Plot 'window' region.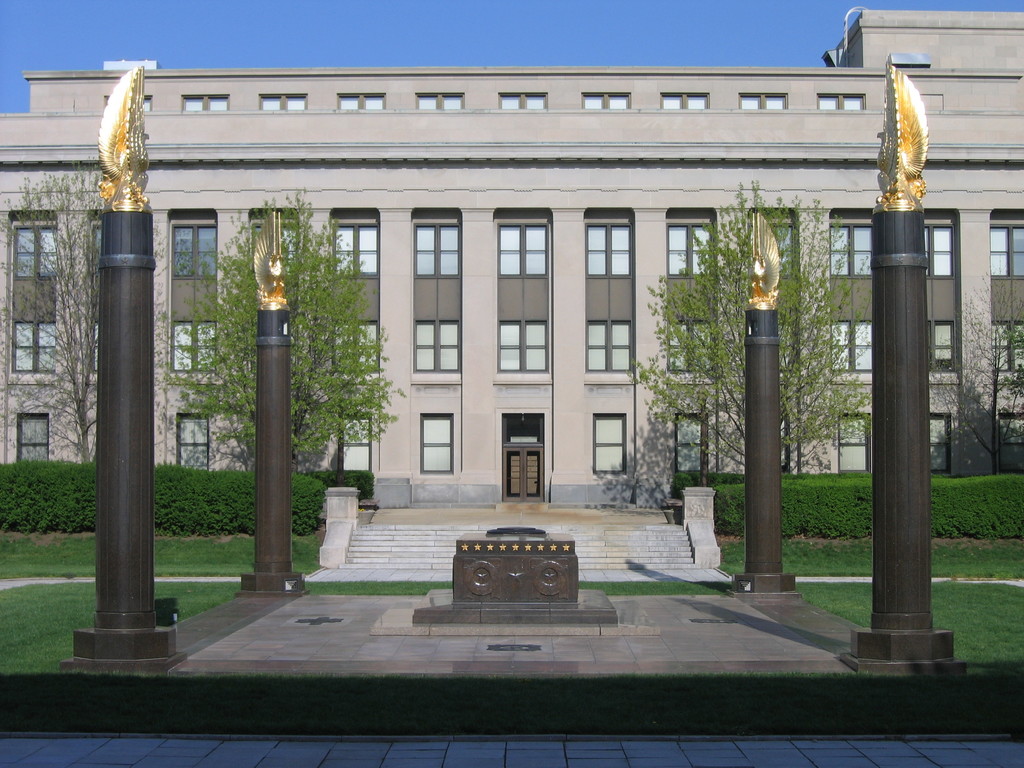
Plotted at (left=994, top=323, right=1023, bottom=372).
